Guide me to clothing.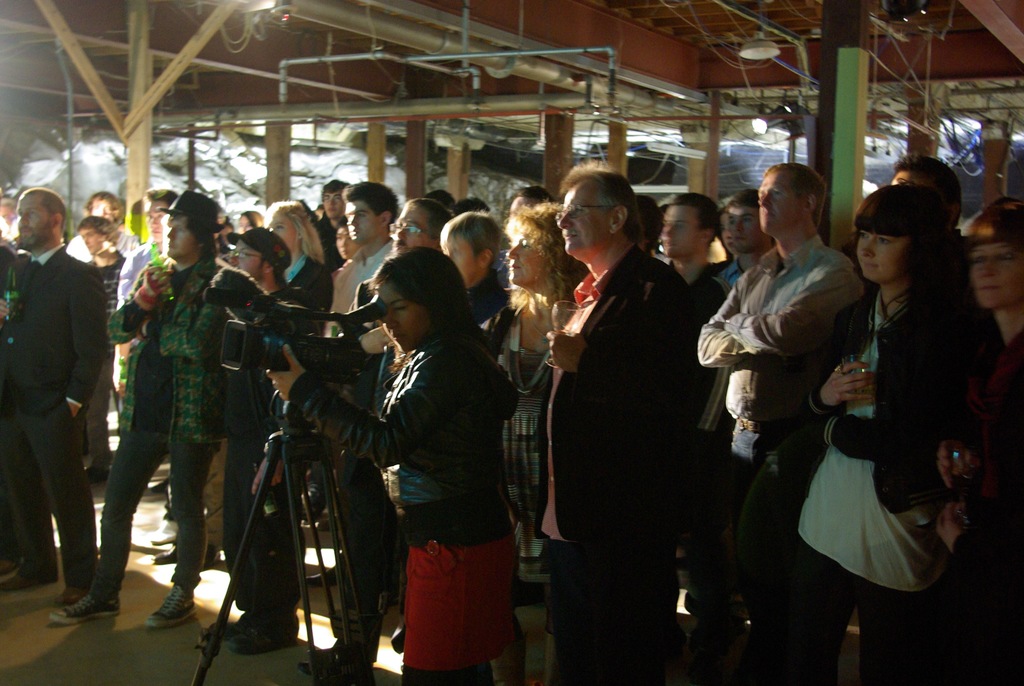
Guidance: crop(941, 336, 1021, 685).
